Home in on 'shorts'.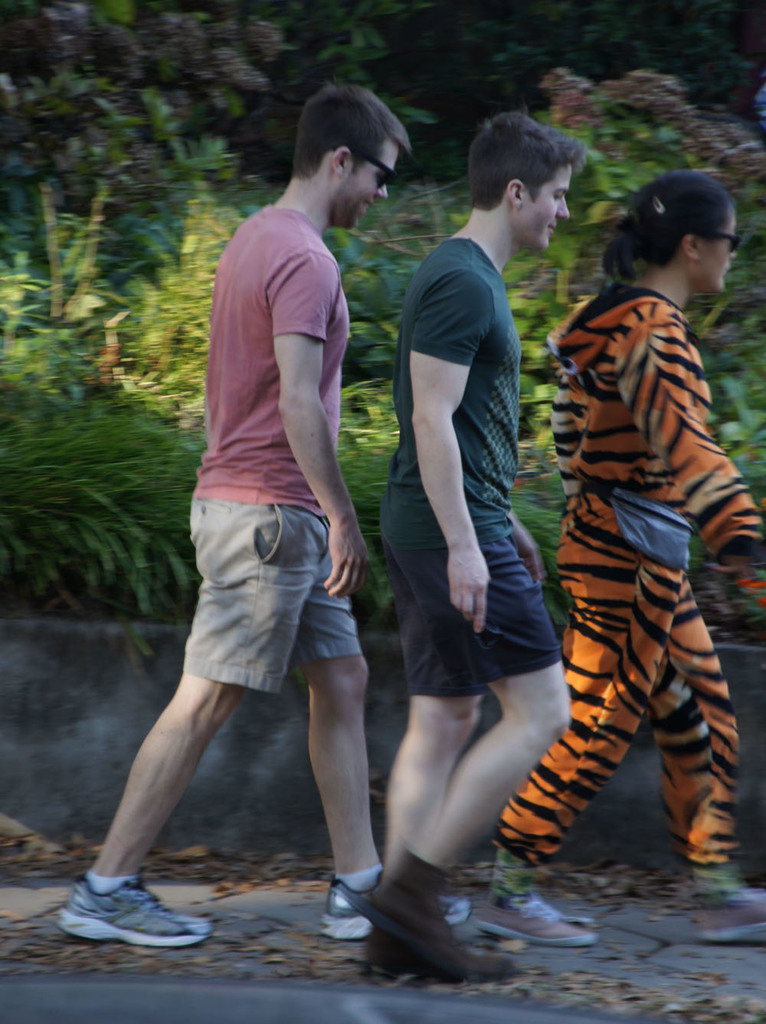
Homed in at 388, 534, 561, 701.
